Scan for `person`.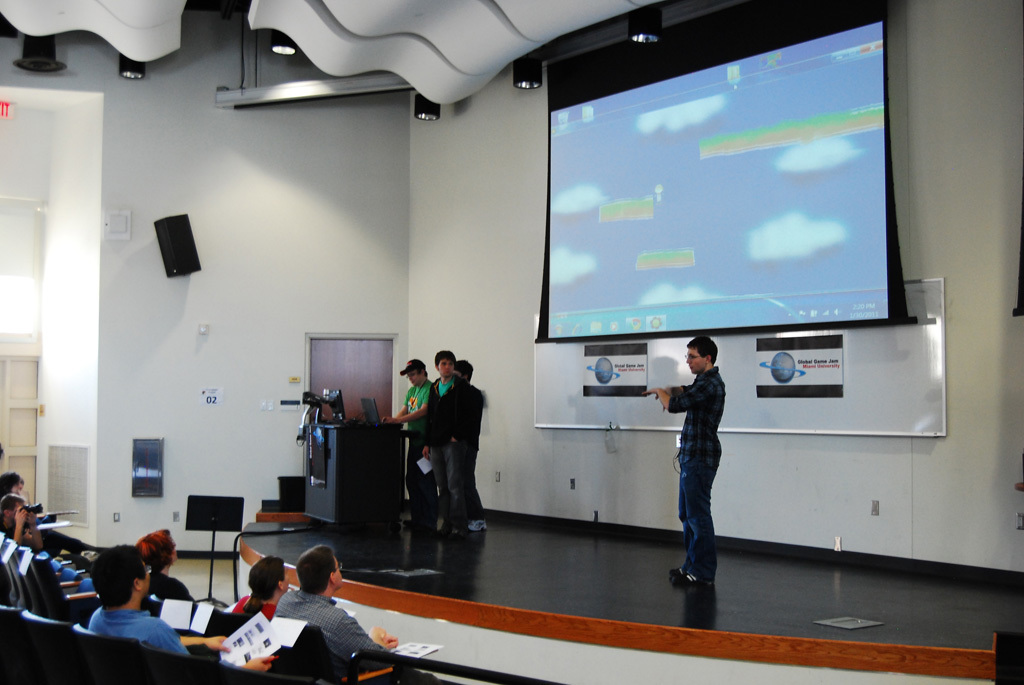
Scan result: pyautogui.locateOnScreen(0, 469, 25, 497).
